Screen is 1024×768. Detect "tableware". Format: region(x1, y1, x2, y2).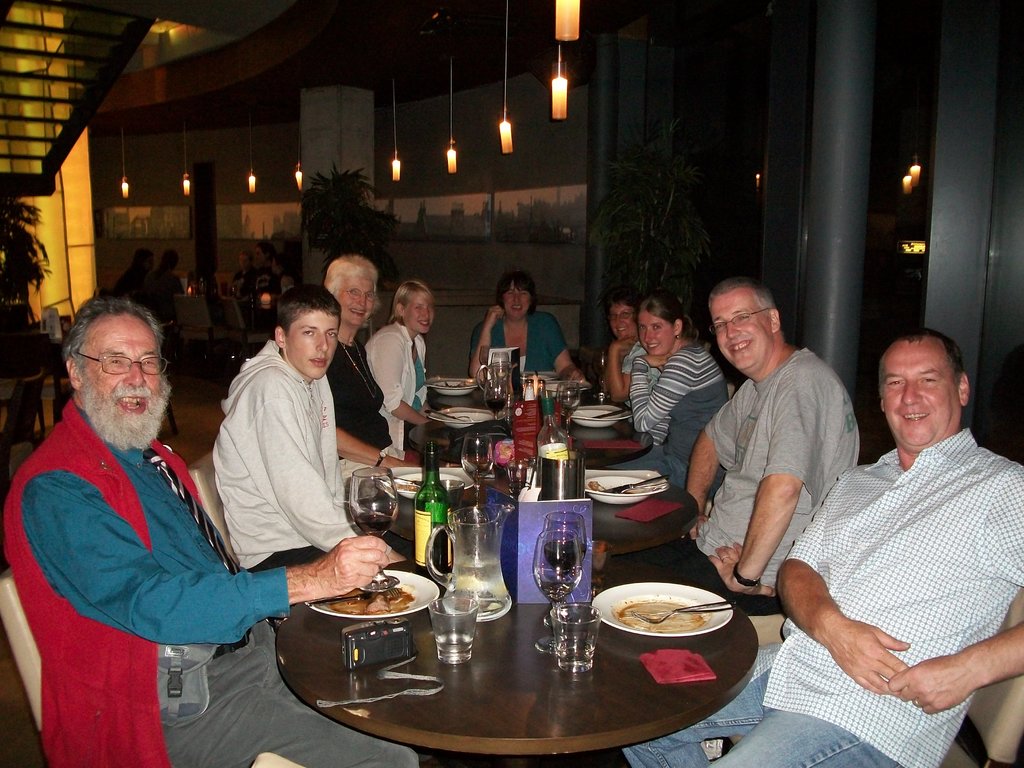
region(578, 465, 676, 509).
